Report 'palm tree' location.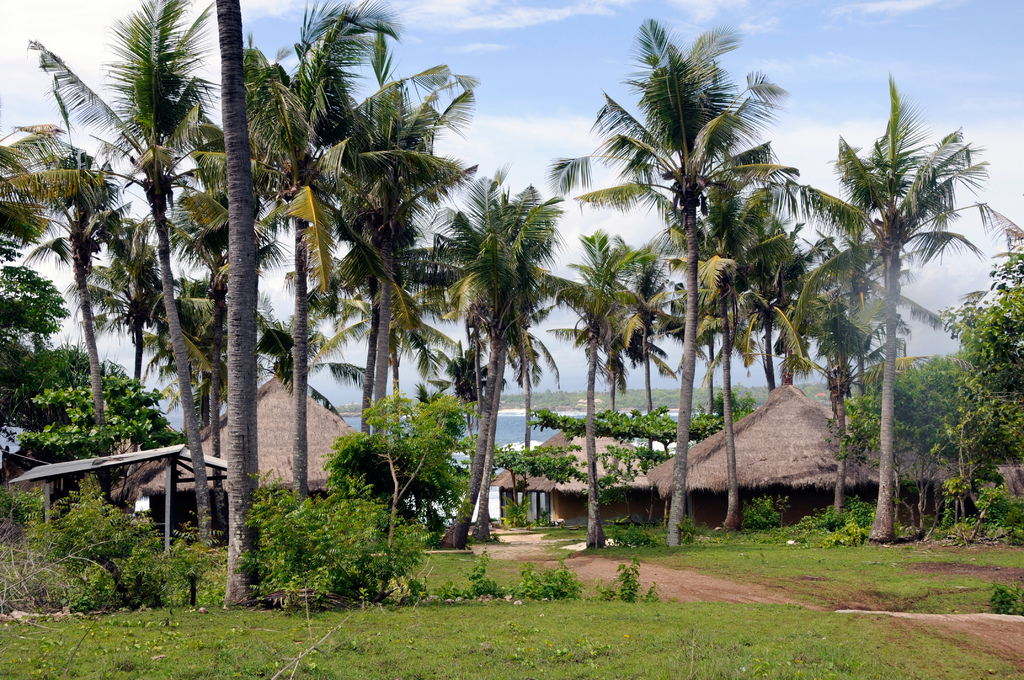
Report: [545, 227, 663, 555].
